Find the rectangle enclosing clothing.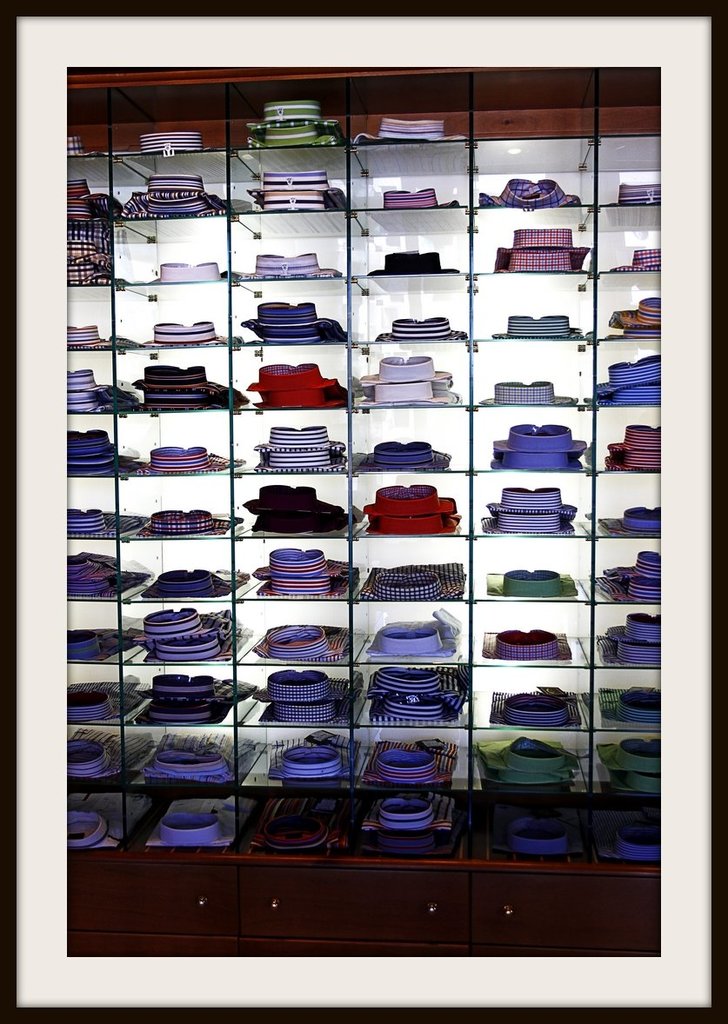
[368, 618, 460, 664].
